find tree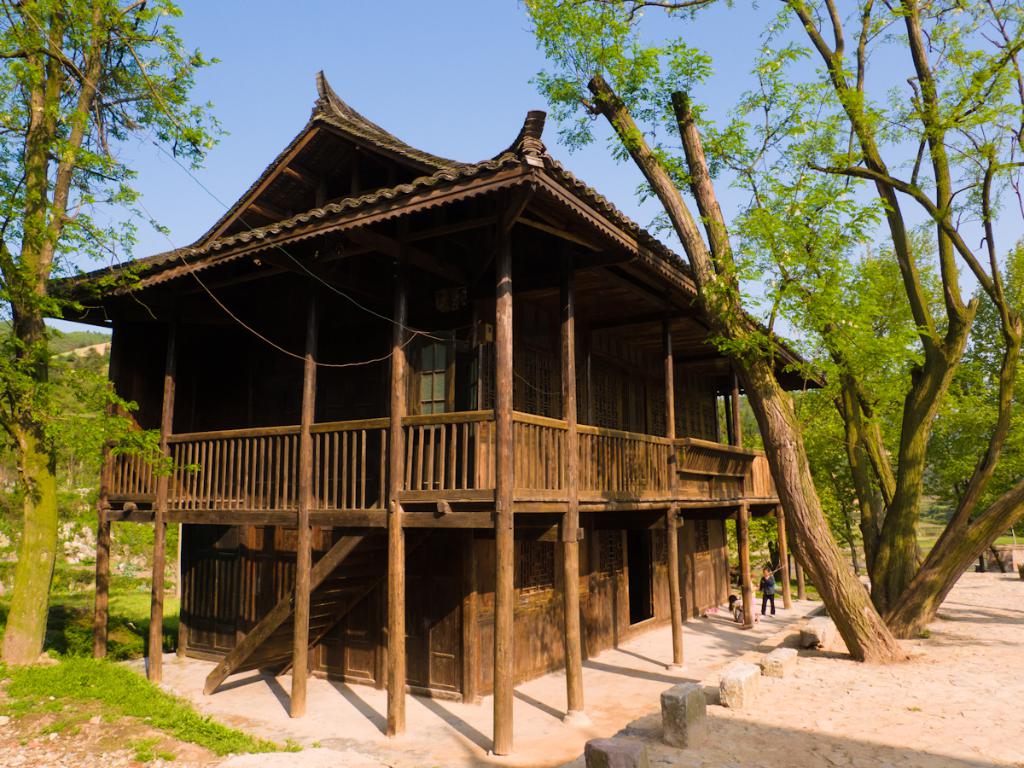
crop(0, 0, 237, 670)
